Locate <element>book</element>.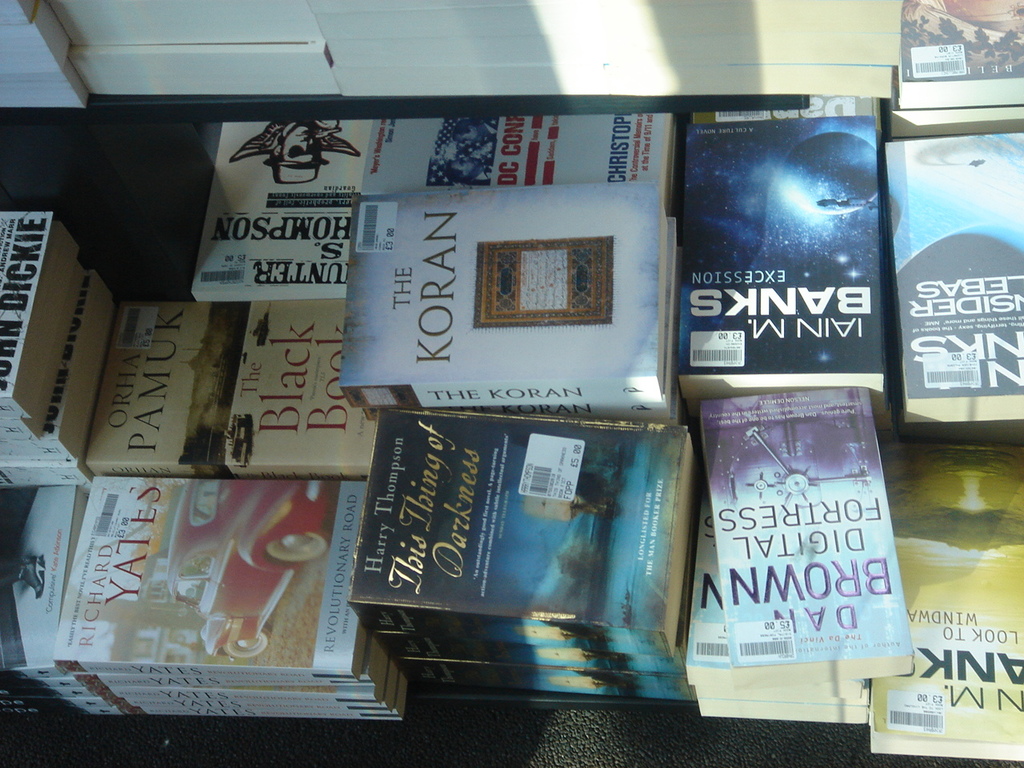
Bounding box: (894, 0, 1023, 113).
